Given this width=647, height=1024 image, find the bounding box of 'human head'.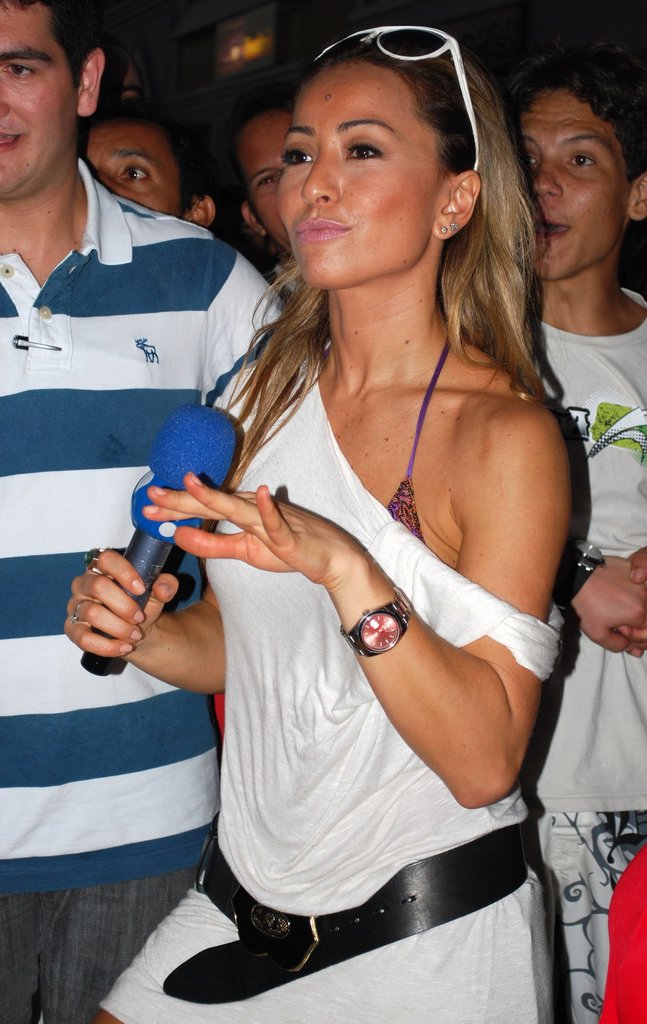
l=0, t=0, r=109, b=200.
